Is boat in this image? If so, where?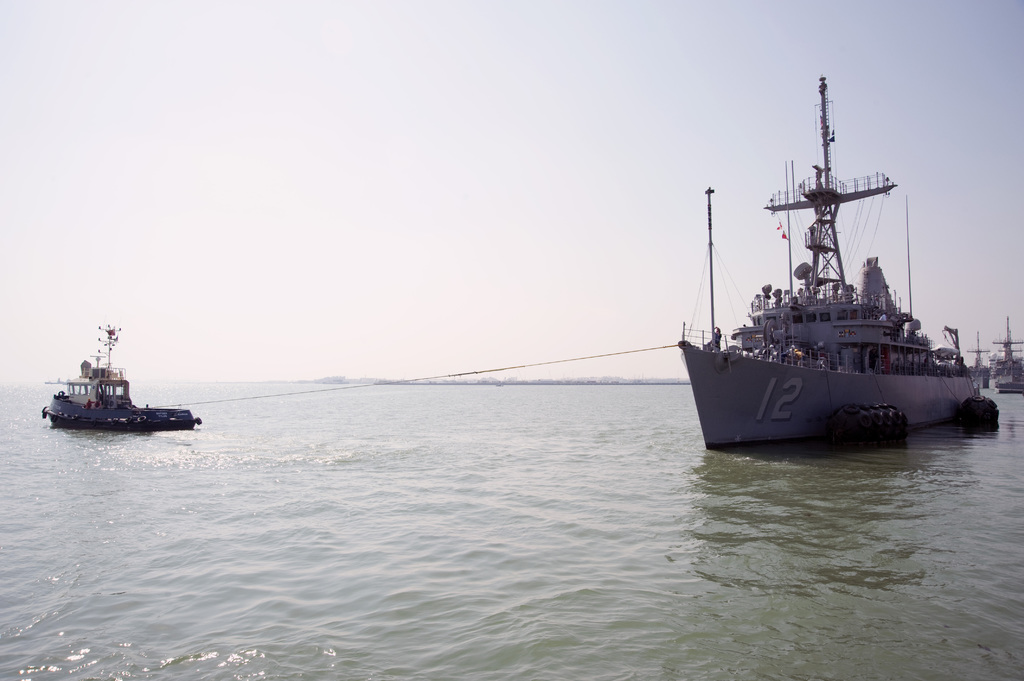
Yes, at crop(993, 360, 1023, 393).
